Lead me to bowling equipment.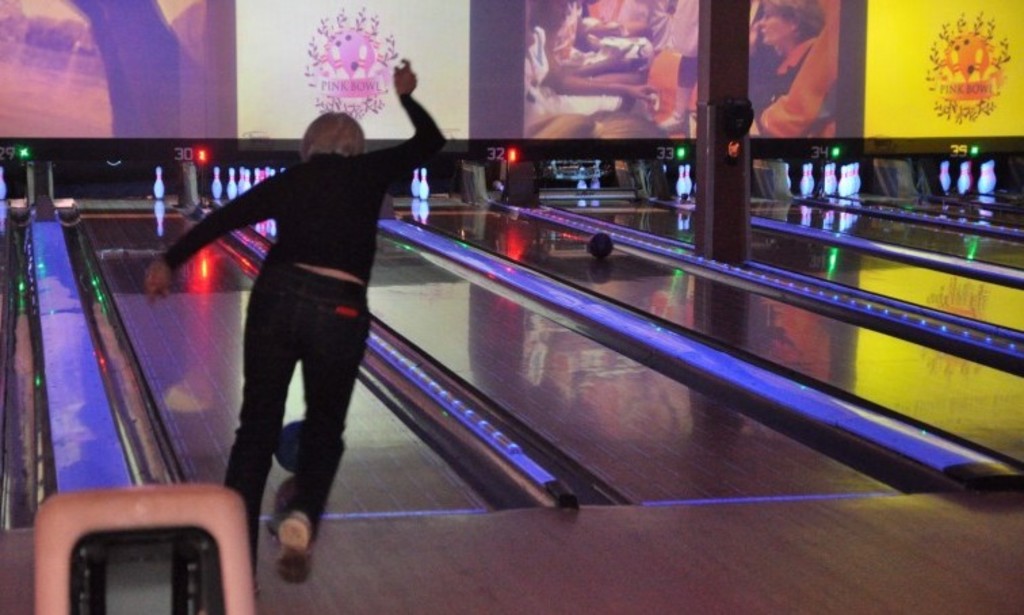
Lead to crop(940, 157, 950, 191).
